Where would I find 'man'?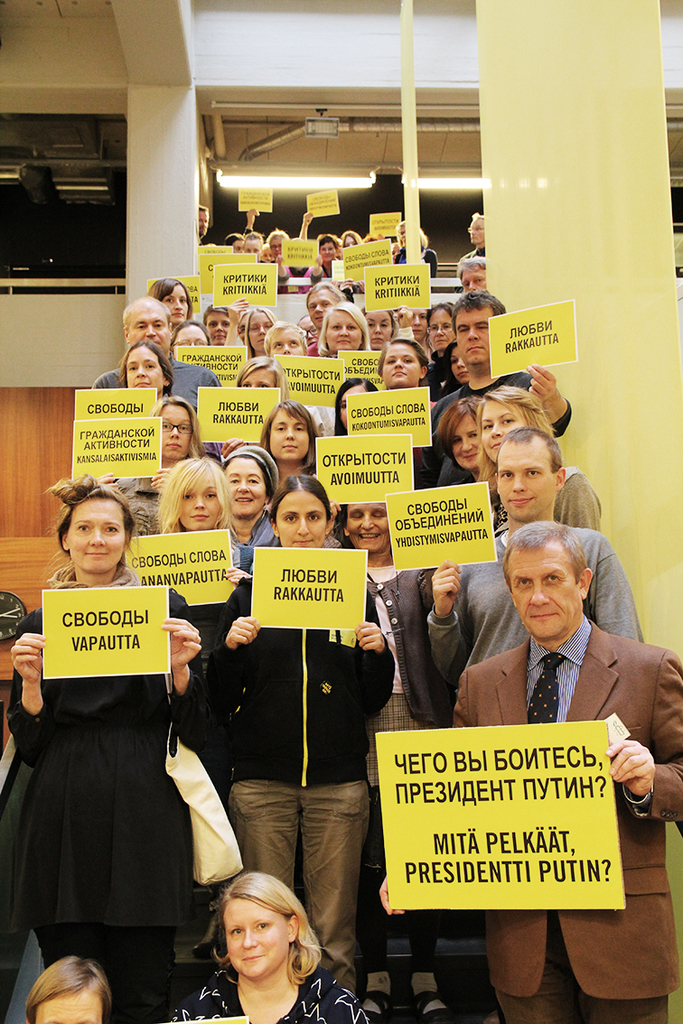
At (left=380, top=519, right=682, bottom=1023).
